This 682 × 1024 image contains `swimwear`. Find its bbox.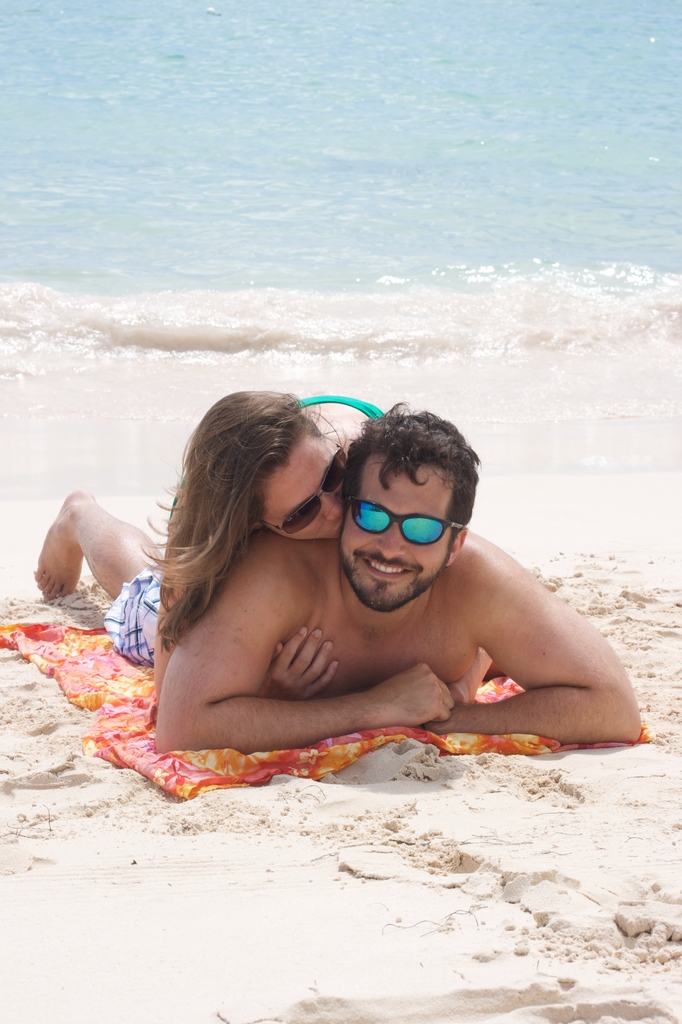
locate(296, 399, 385, 414).
